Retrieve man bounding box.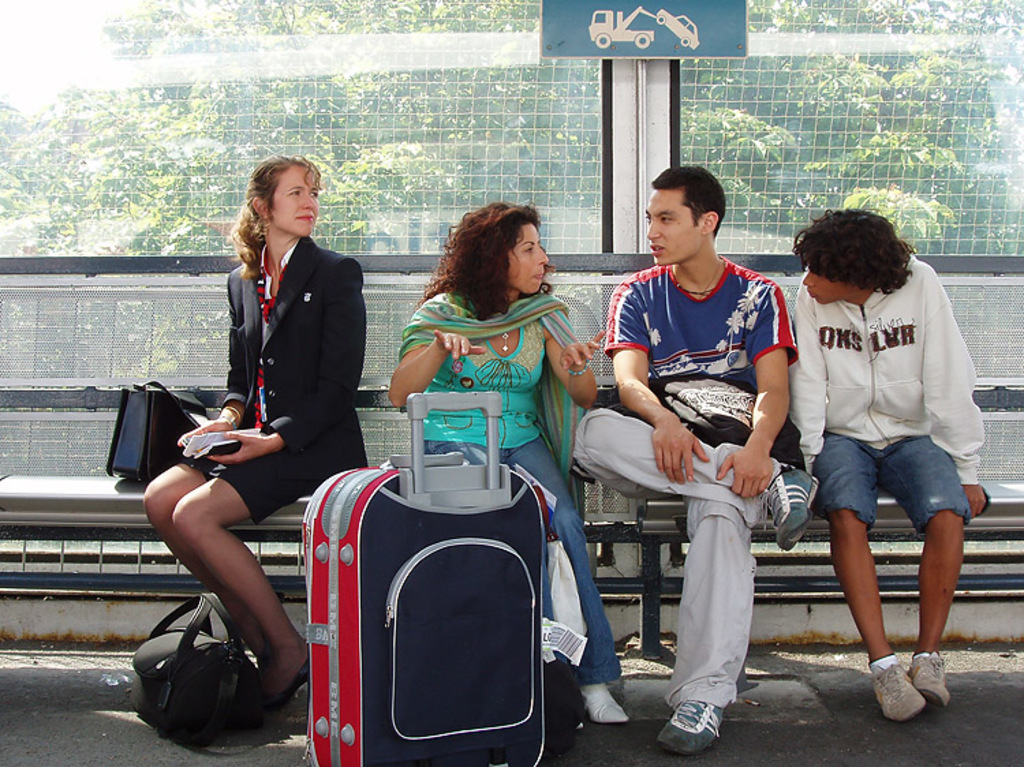
Bounding box: (left=590, top=162, right=812, bottom=712).
